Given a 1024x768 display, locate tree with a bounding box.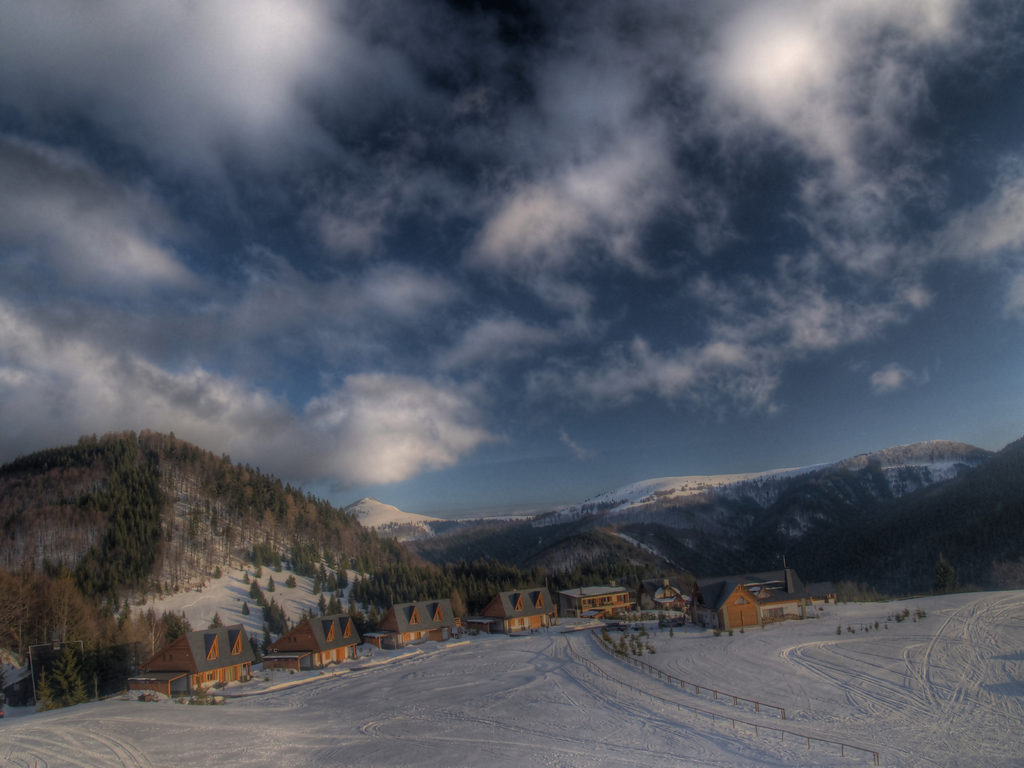
Located: box(269, 577, 275, 591).
